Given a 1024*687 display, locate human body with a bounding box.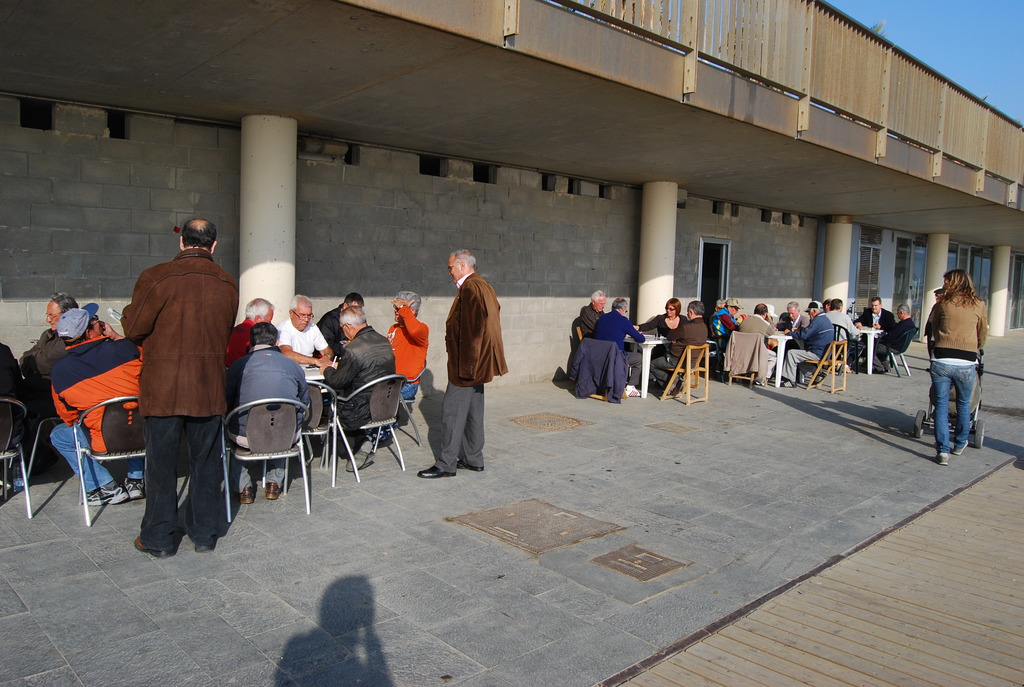
Located: [664, 303, 711, 383].
